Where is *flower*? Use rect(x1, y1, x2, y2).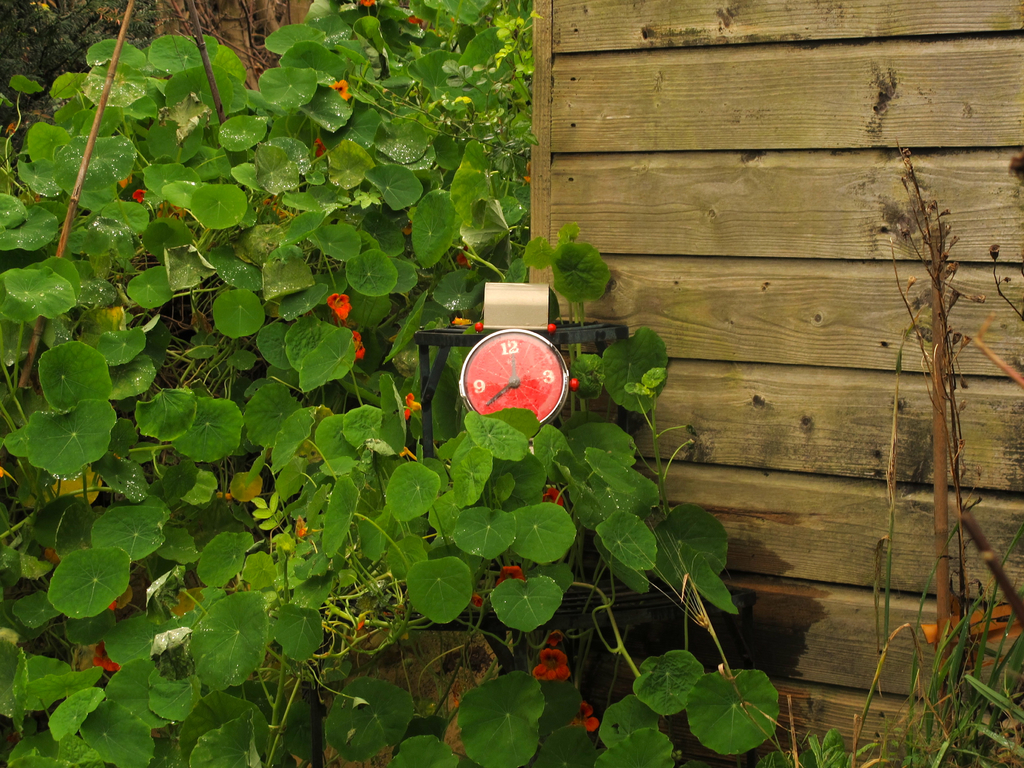
rect(396, 389, 422, 422).
